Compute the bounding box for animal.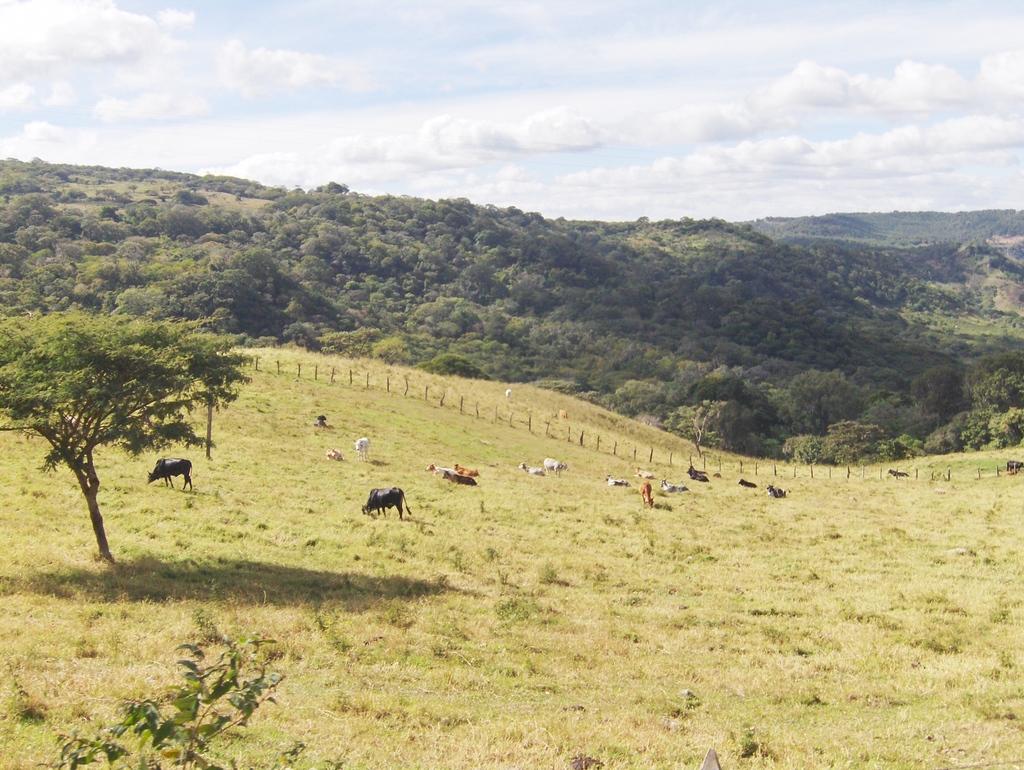
x1=738, y1=479, x2=758, y2=490.
